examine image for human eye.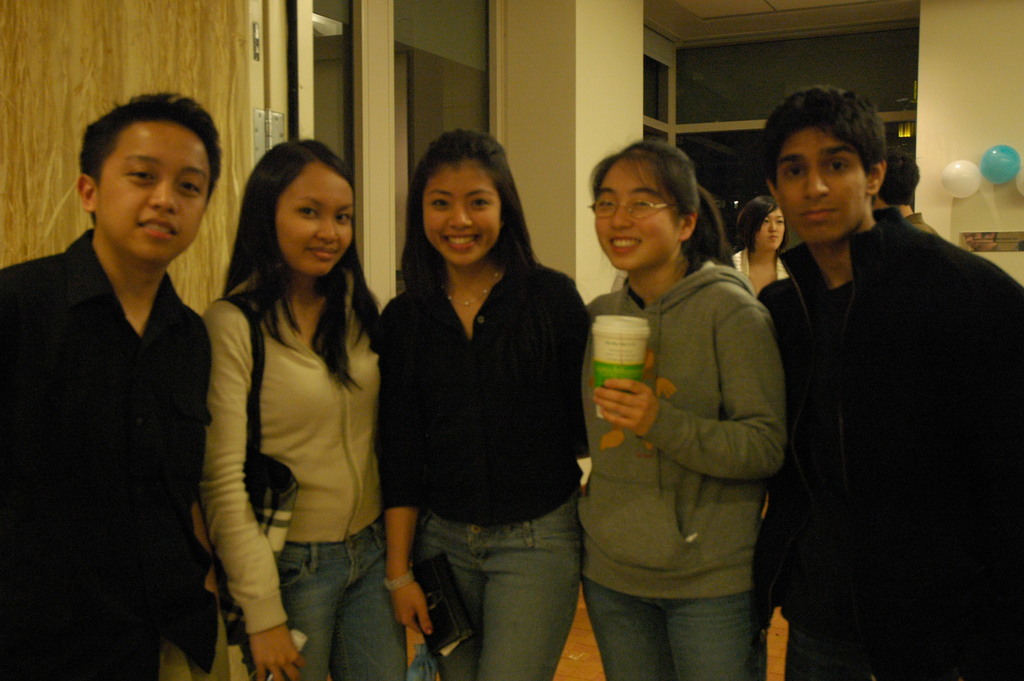
Examination result: Rect(176, 172, 202, 195).
